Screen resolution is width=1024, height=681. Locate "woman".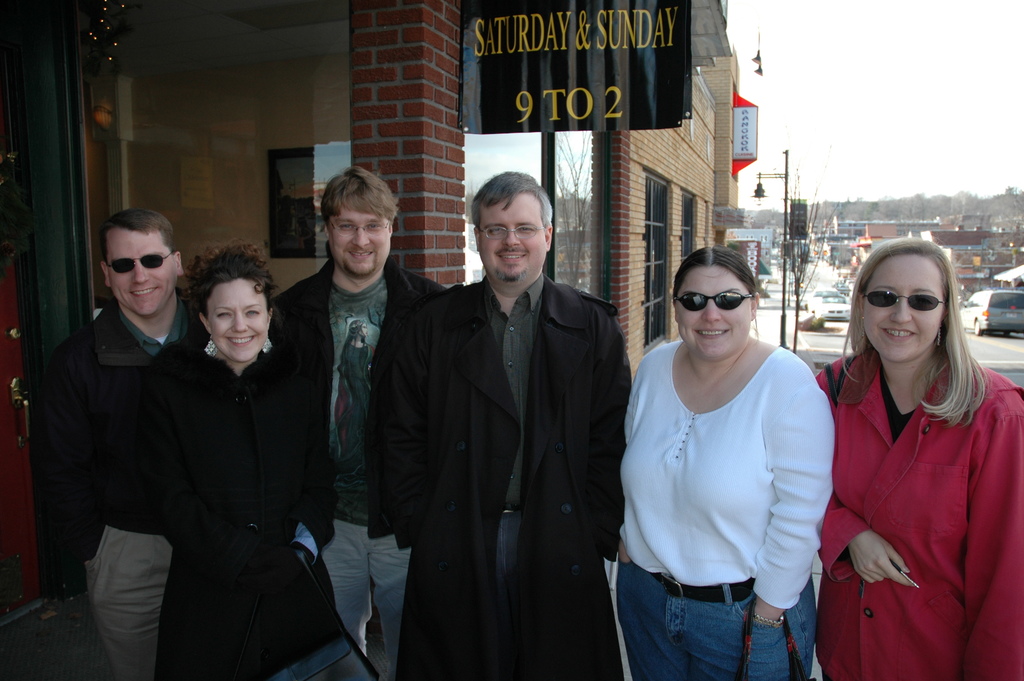
crop(101, 239, 330, 680).
